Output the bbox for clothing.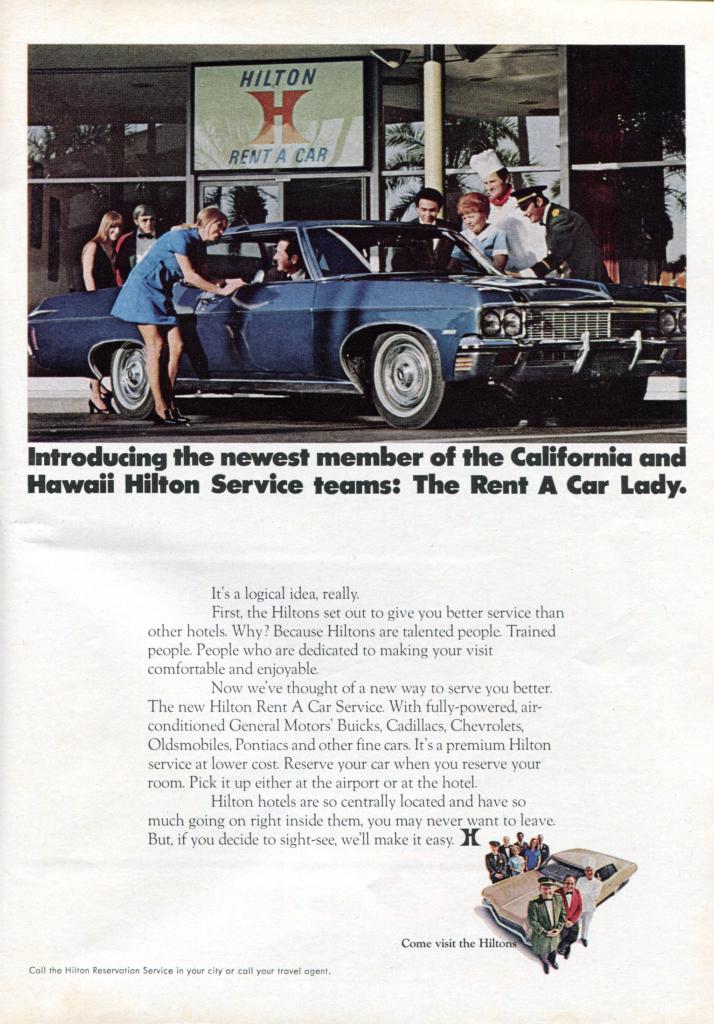
531/211/608/285.
